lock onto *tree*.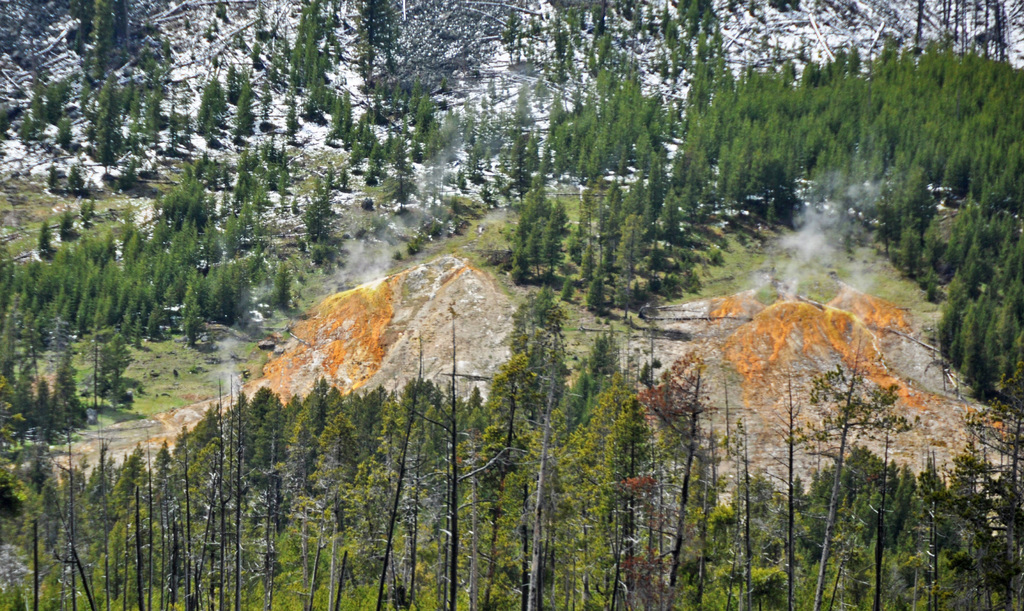
Locked: crop(232, 74, 251, 137).
